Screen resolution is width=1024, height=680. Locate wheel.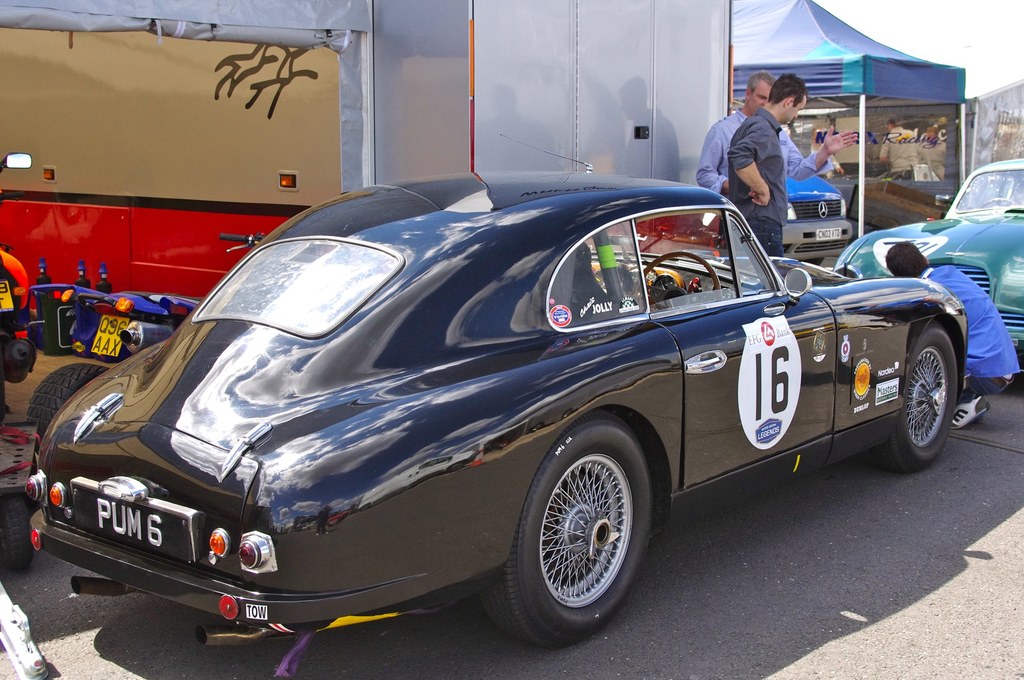
481/411/672/644.
